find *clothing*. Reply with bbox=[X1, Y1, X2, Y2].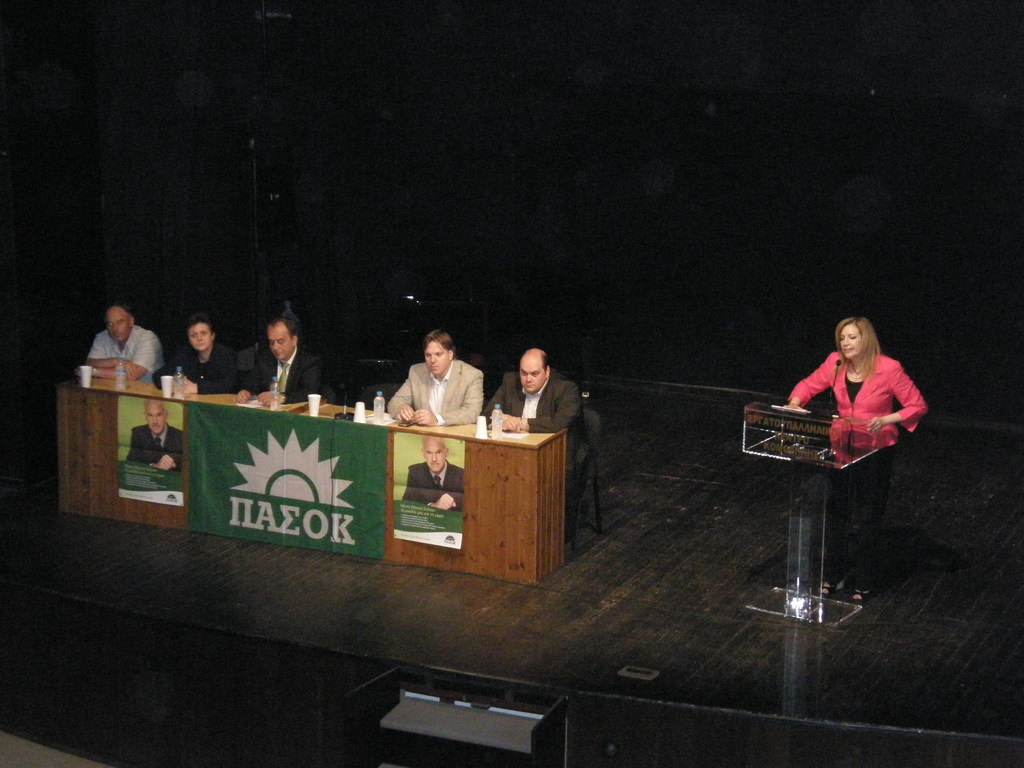
bbox=[150, 339, 245, 394].
